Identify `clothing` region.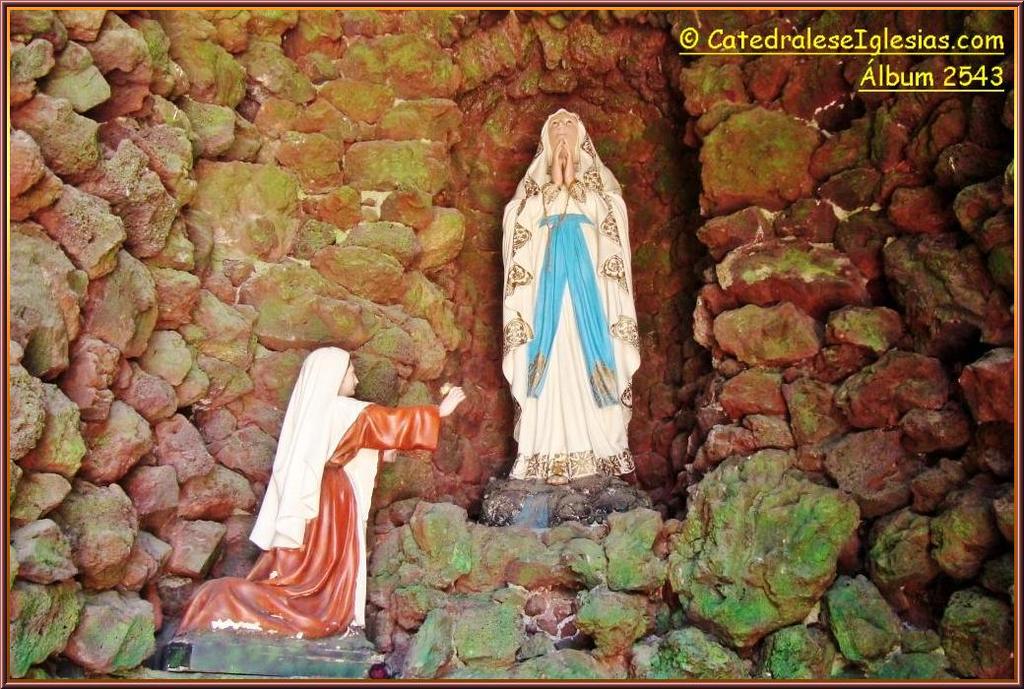
Region: region(494, 96, 628, 475).
